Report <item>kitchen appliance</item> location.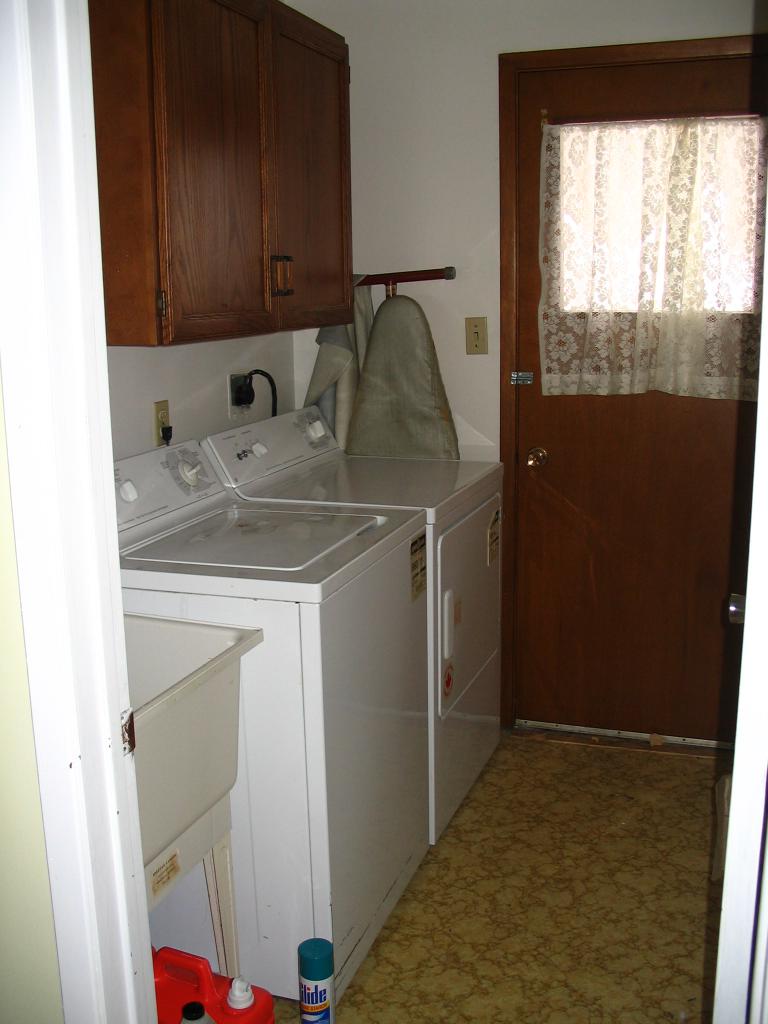
Report: BBox(117, 435, 430, 1004).
